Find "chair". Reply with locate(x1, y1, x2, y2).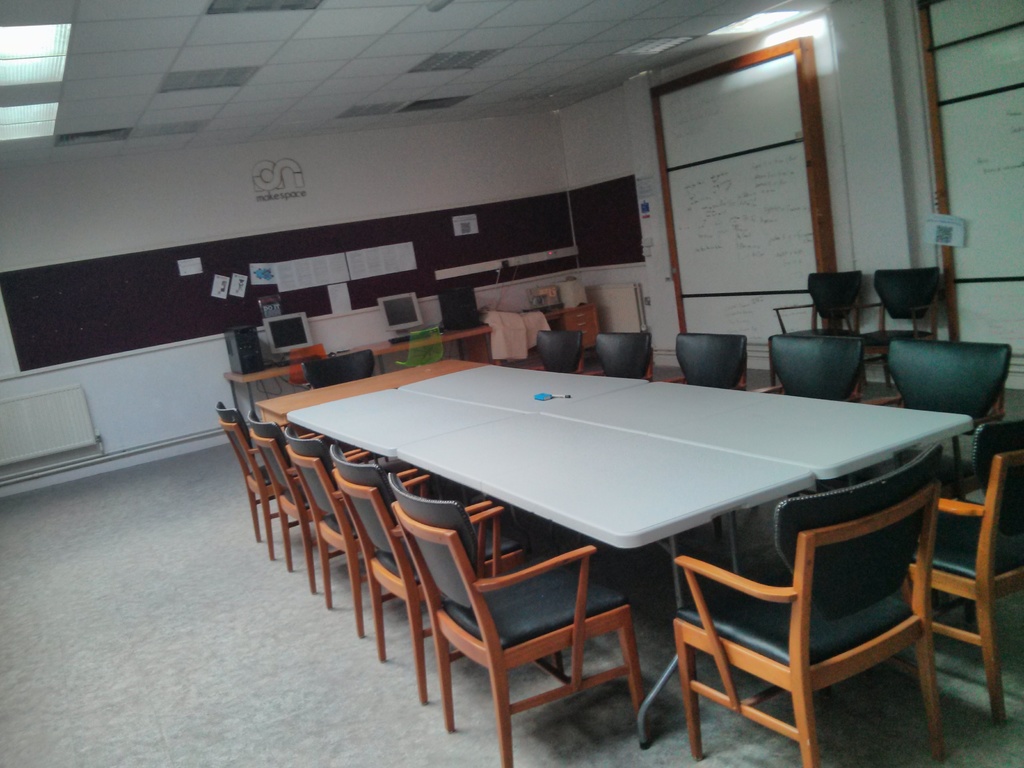
locate(239, 413, 371, 589).
